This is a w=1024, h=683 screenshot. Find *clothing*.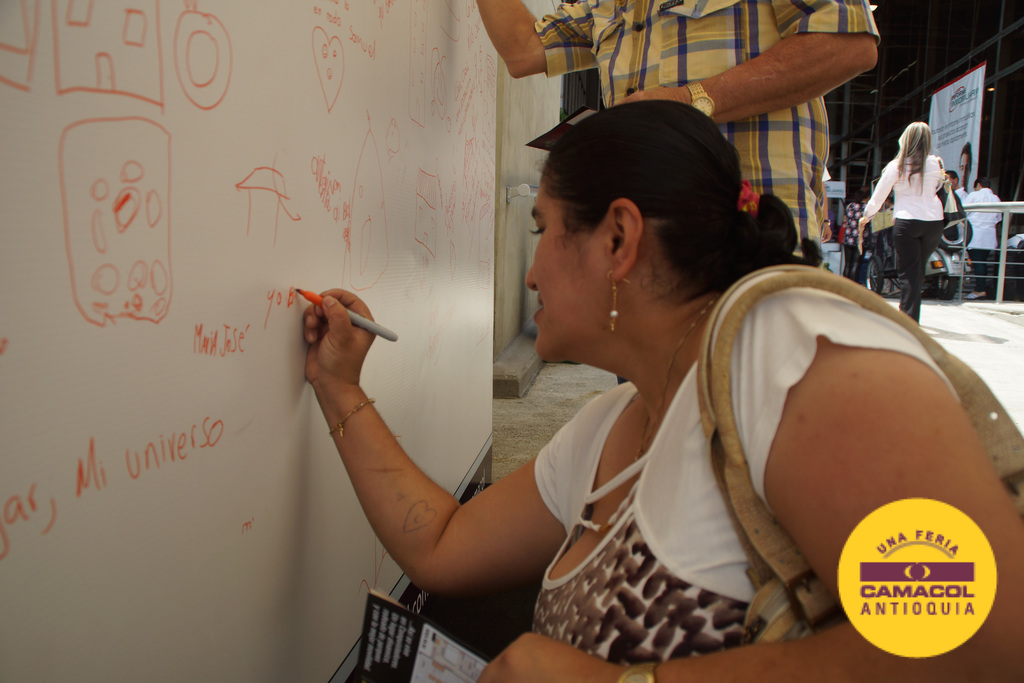
Bounding box: [x1=865, y1=153, x2=945, y2=305].
